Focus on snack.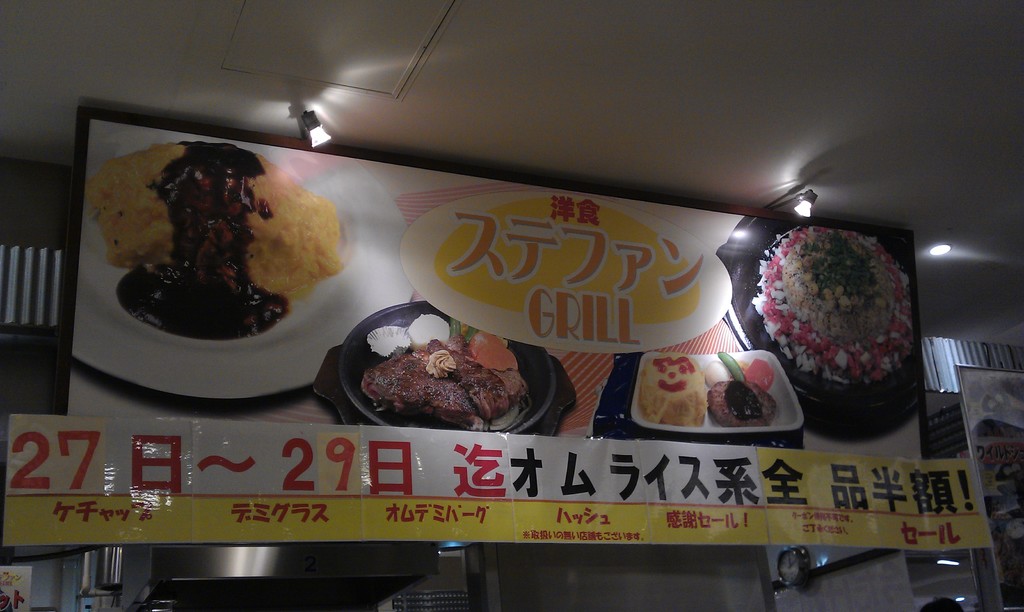
Focused at Rect(79, 141, 351, 339).
